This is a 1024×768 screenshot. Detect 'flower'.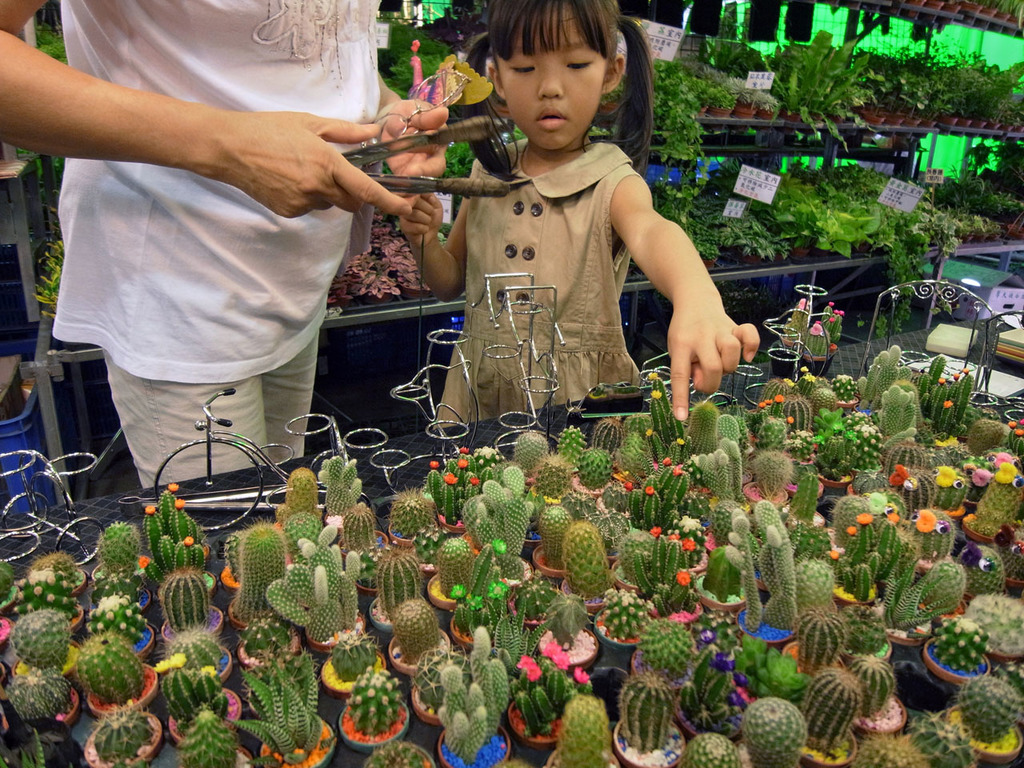
x1=278 y1=750 x2=286 y2=762.
